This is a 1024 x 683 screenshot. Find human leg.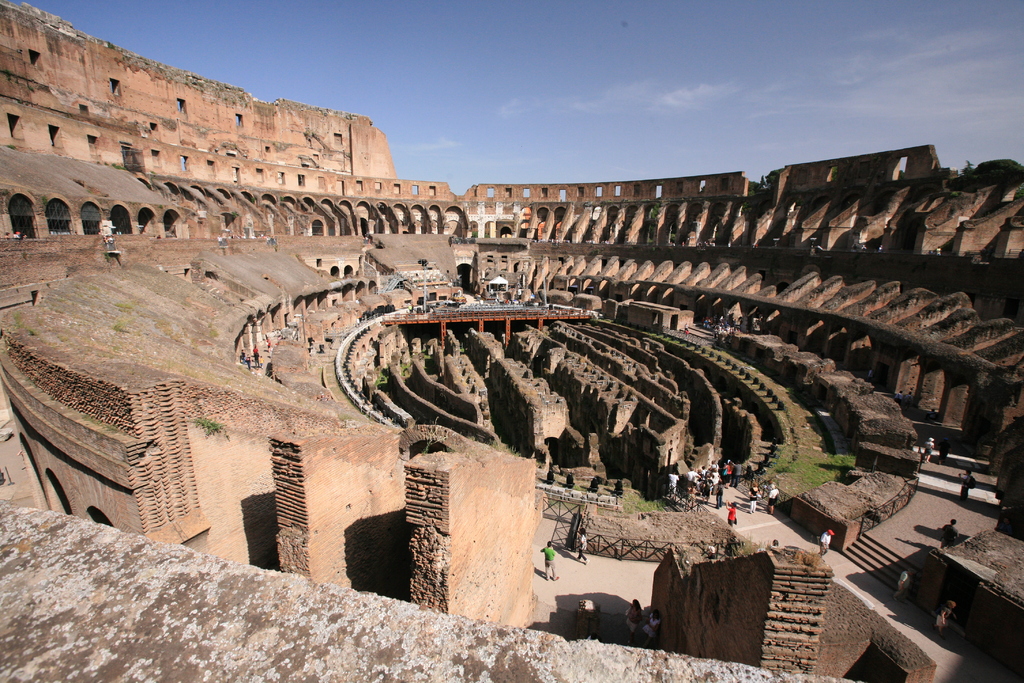
Bounding box: x1=551, y1=561, x2=555, y2=579.
